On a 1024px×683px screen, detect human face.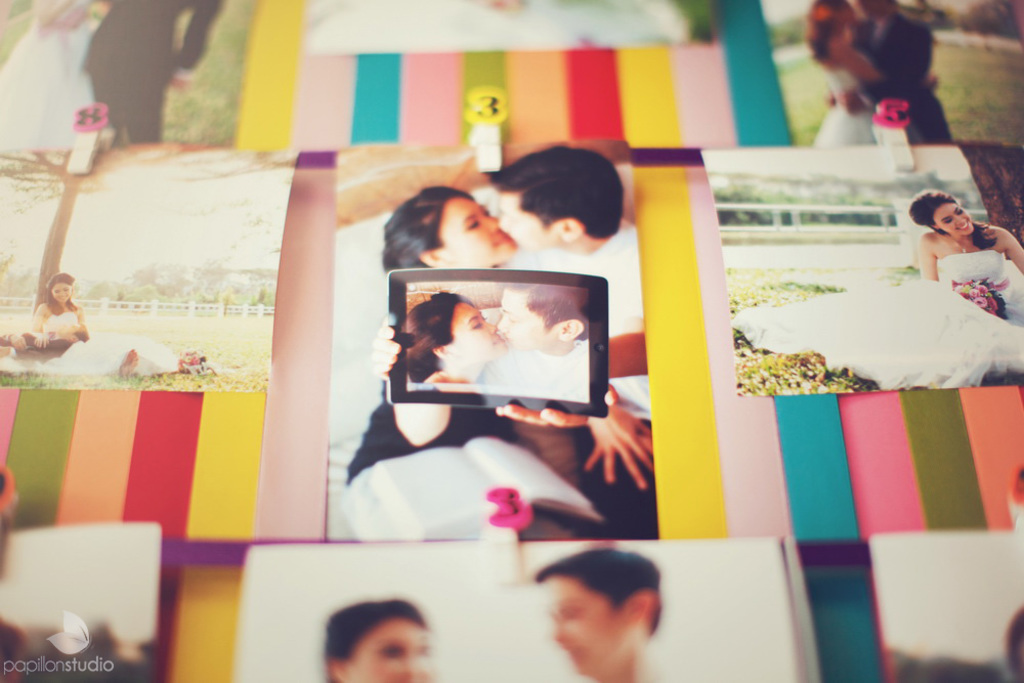
select_region(931, 204, 975, 234).
